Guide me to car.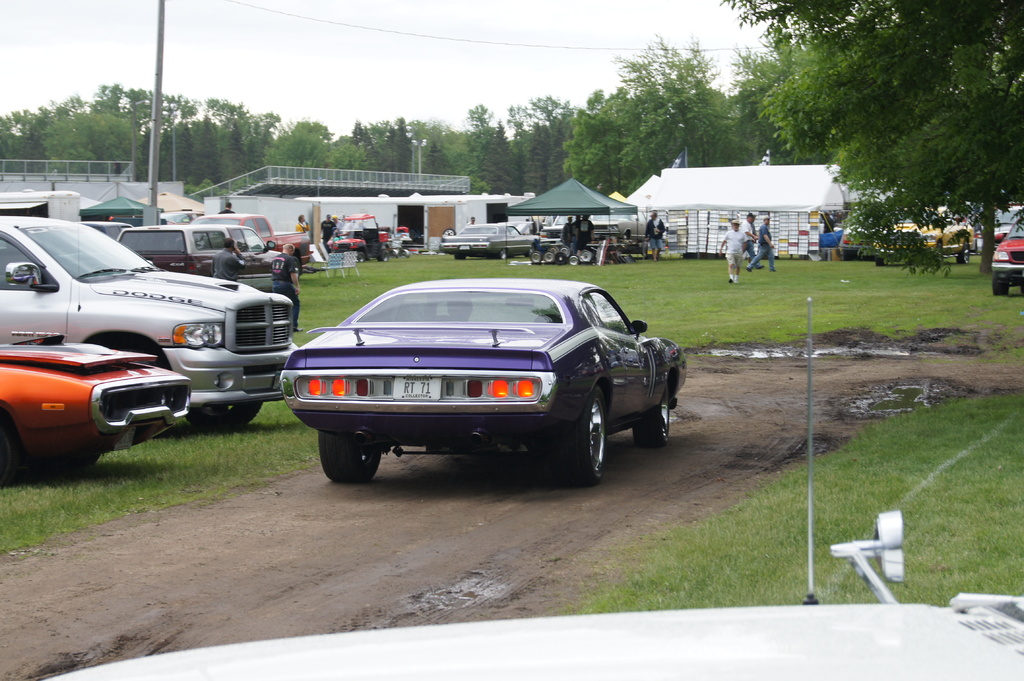
Guidance: pyautogui.locateOnScreen(991, 212, 1023, 292).
